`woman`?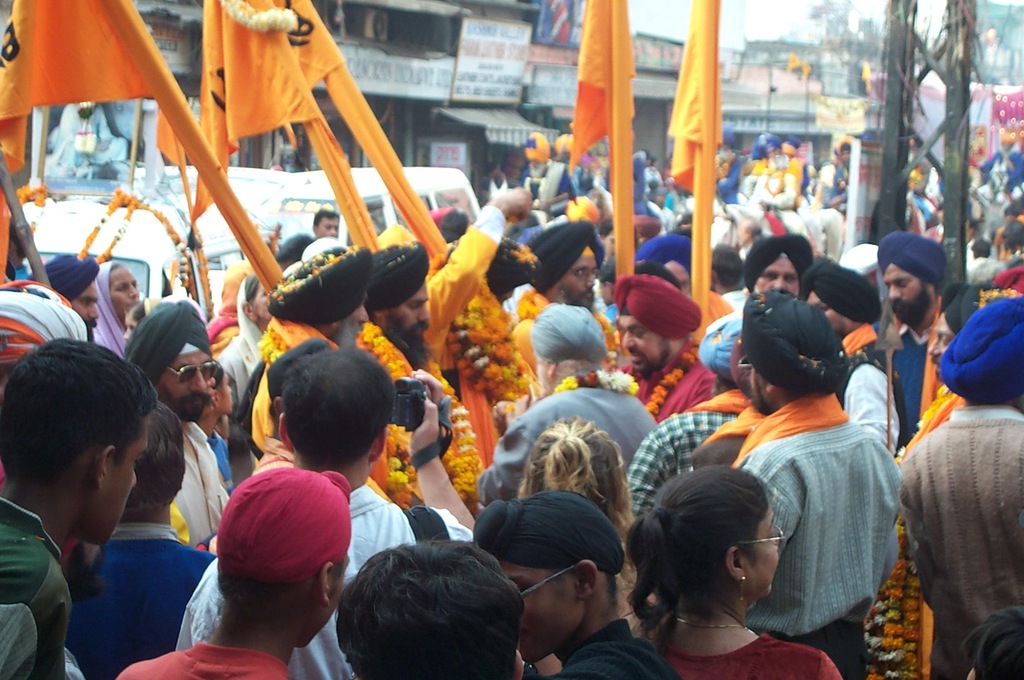
left=611, top=465, right=843, bottom=679
